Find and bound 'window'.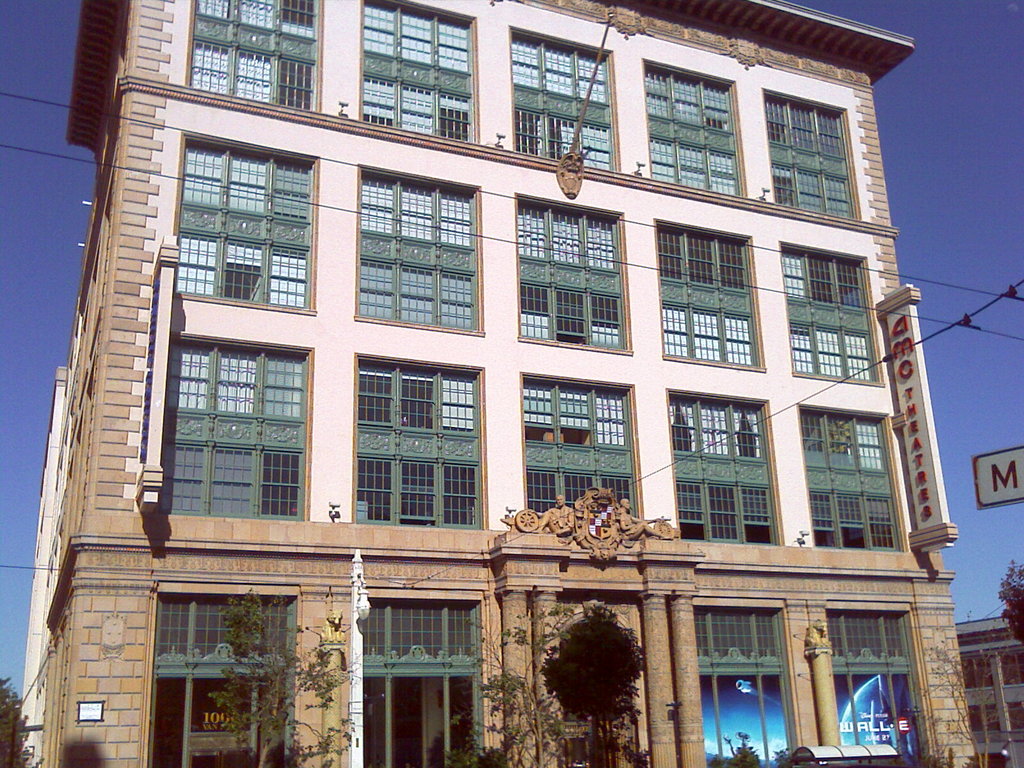
Bound: (353,161,488,335).
